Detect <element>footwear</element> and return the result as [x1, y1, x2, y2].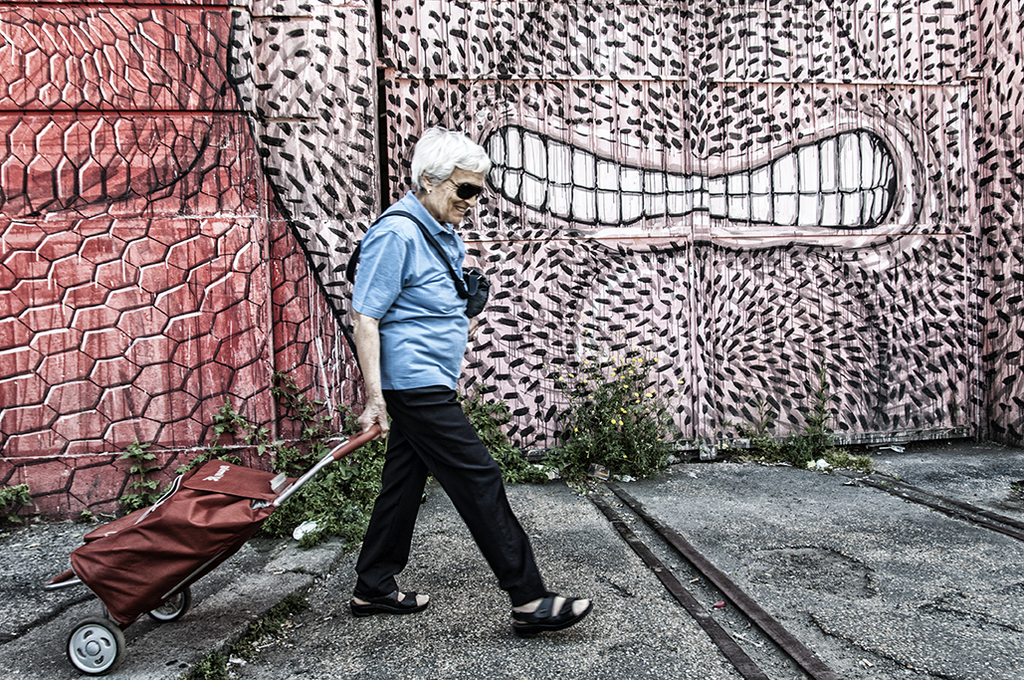
[352, 583, 431, 622].
